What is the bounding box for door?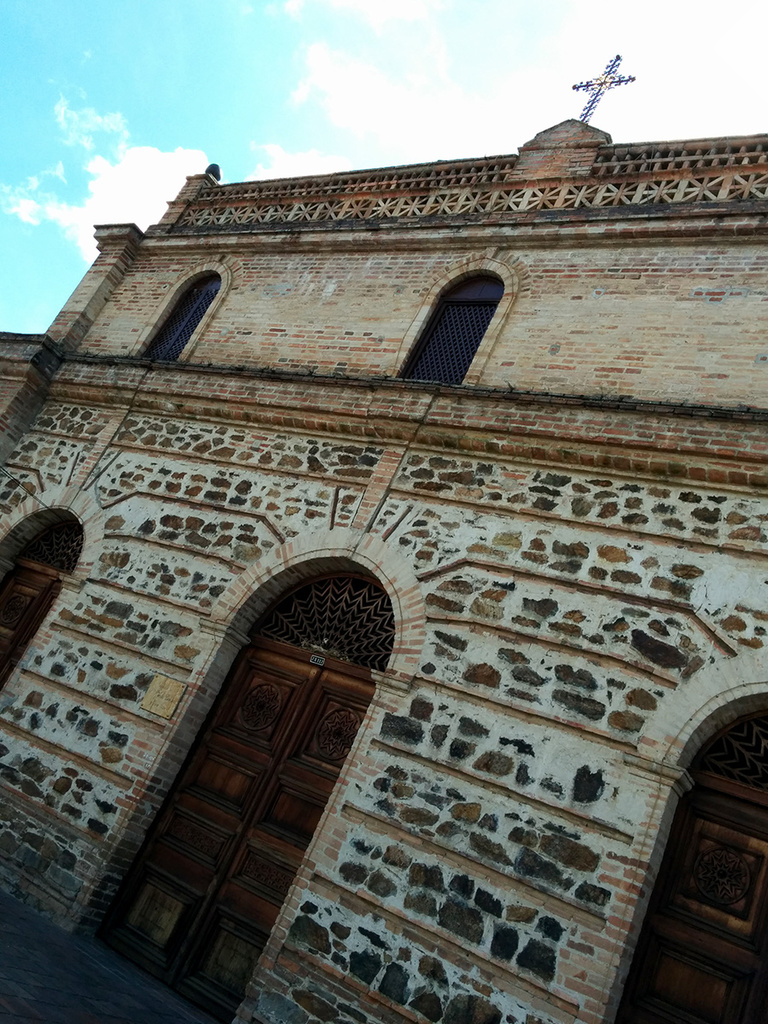
bbox=[126, 566, 392, 990].
